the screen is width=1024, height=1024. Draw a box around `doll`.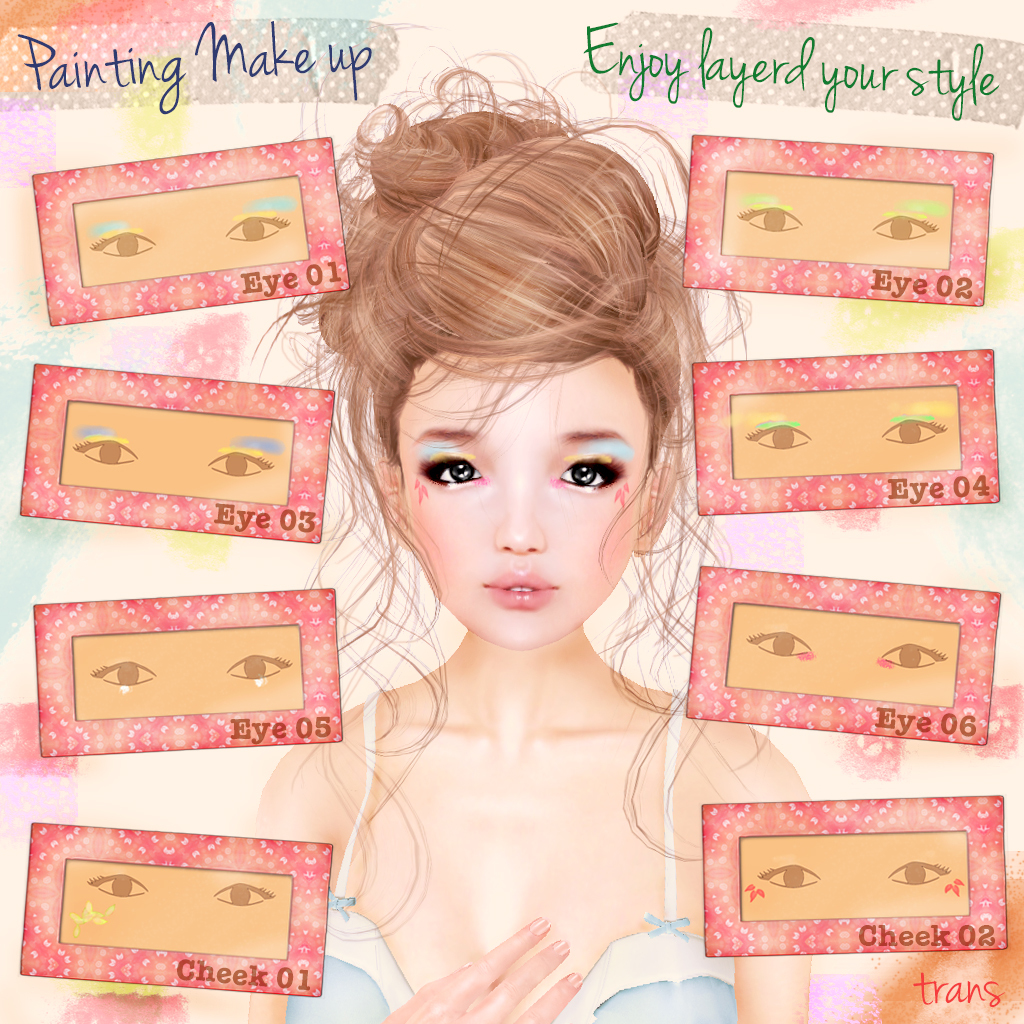
[x1=212, y1=63, x2=807, y2=1011].
